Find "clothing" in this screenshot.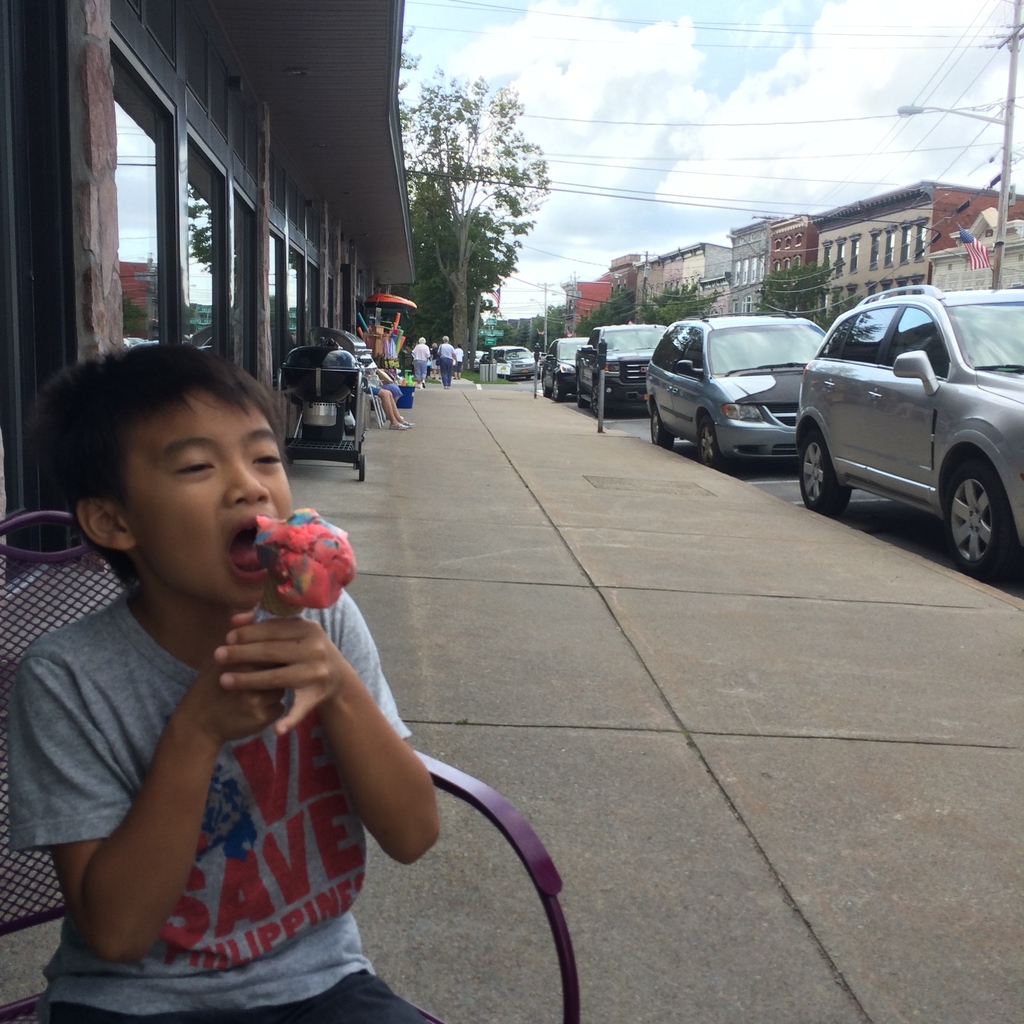
The bounding box for "clothing" is bbox=(433, 333, 460, 377).
